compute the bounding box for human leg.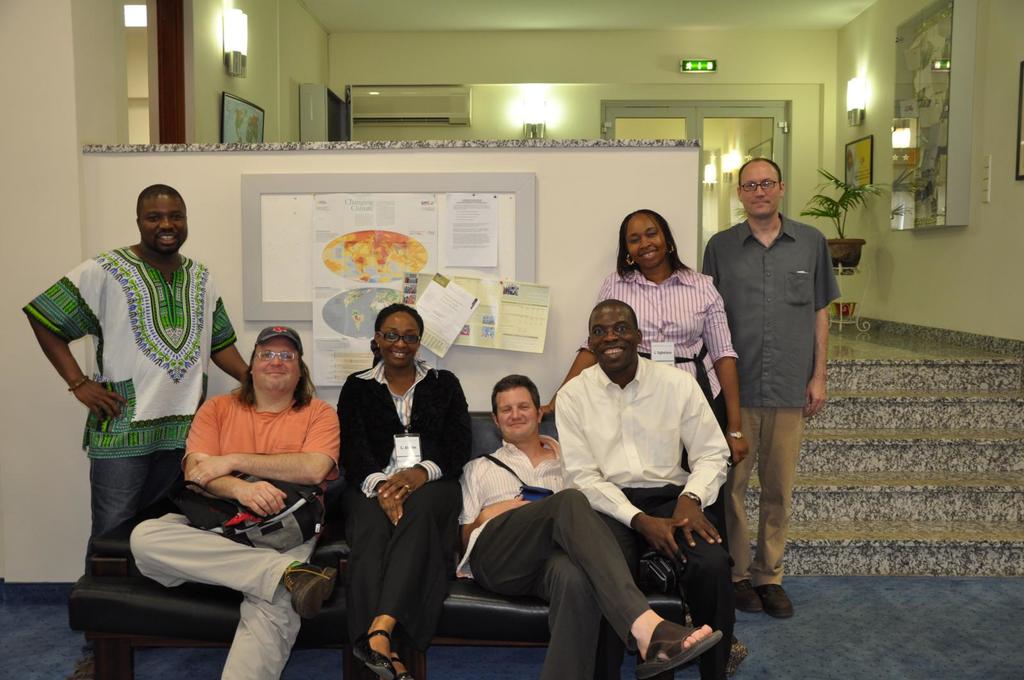
bbox(83, 450, 173, 674).
